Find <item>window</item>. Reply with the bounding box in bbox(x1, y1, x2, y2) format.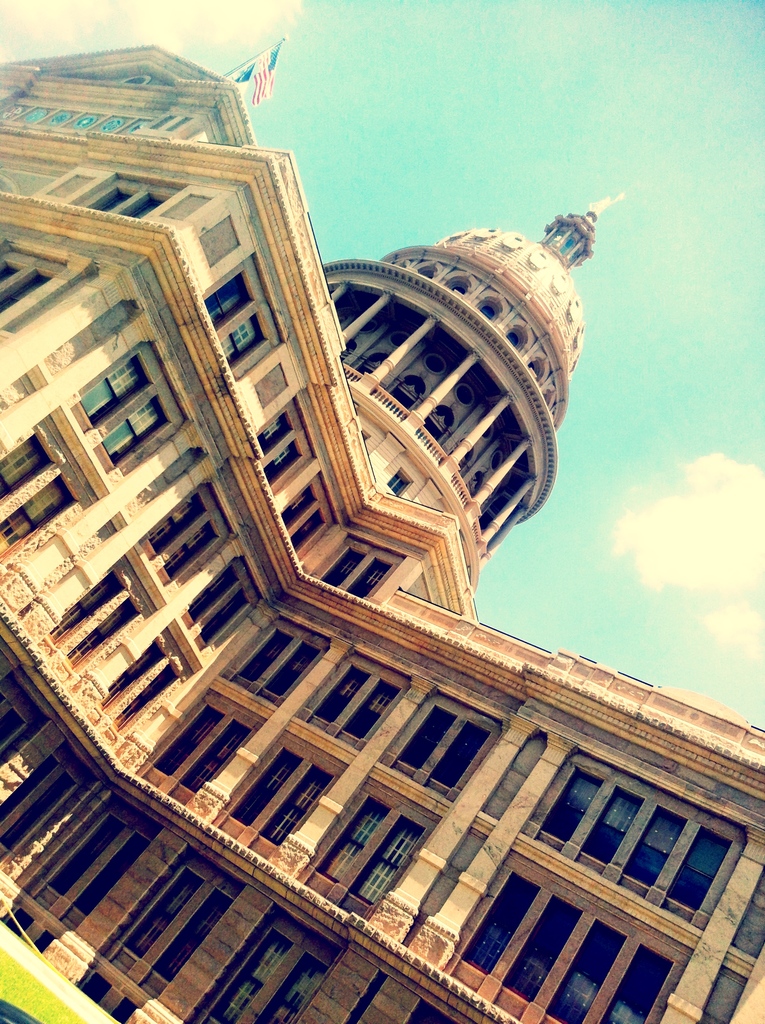
bbox(238, 631, 317, 696).
